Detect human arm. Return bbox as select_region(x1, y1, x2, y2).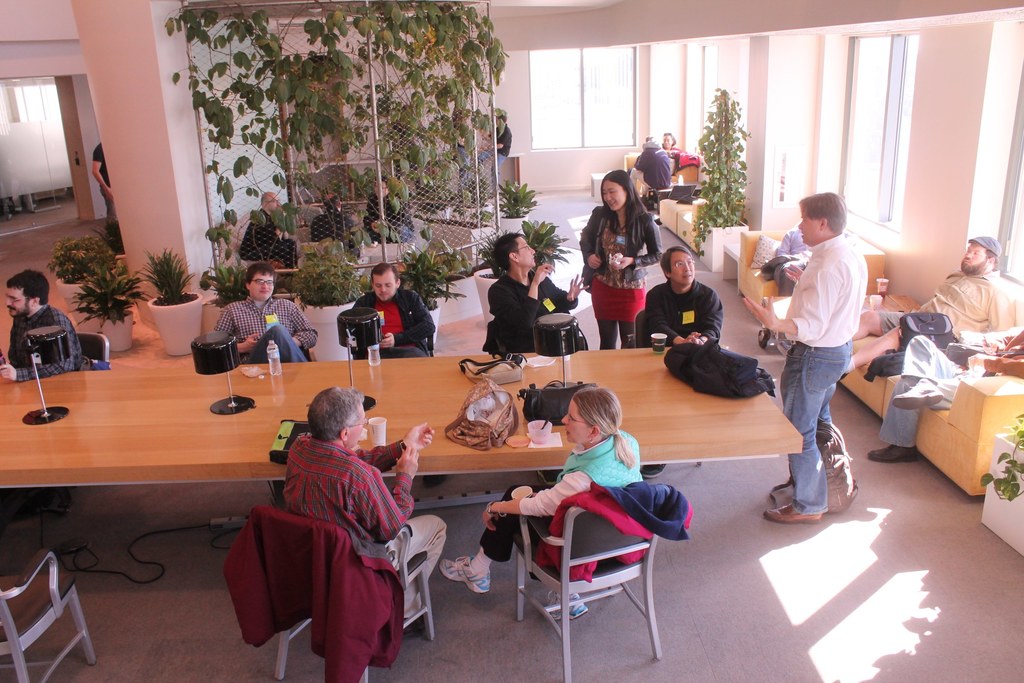
select_region(0, 315, 77, 383).
